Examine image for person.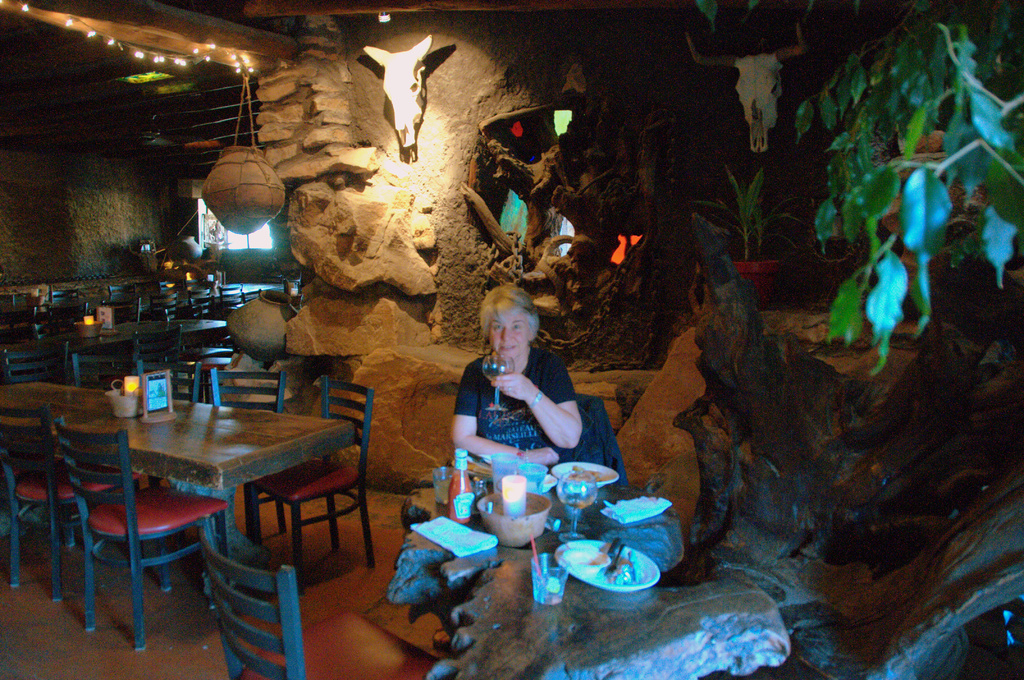
Examination result: BBox(456, 285, 593, 479).
